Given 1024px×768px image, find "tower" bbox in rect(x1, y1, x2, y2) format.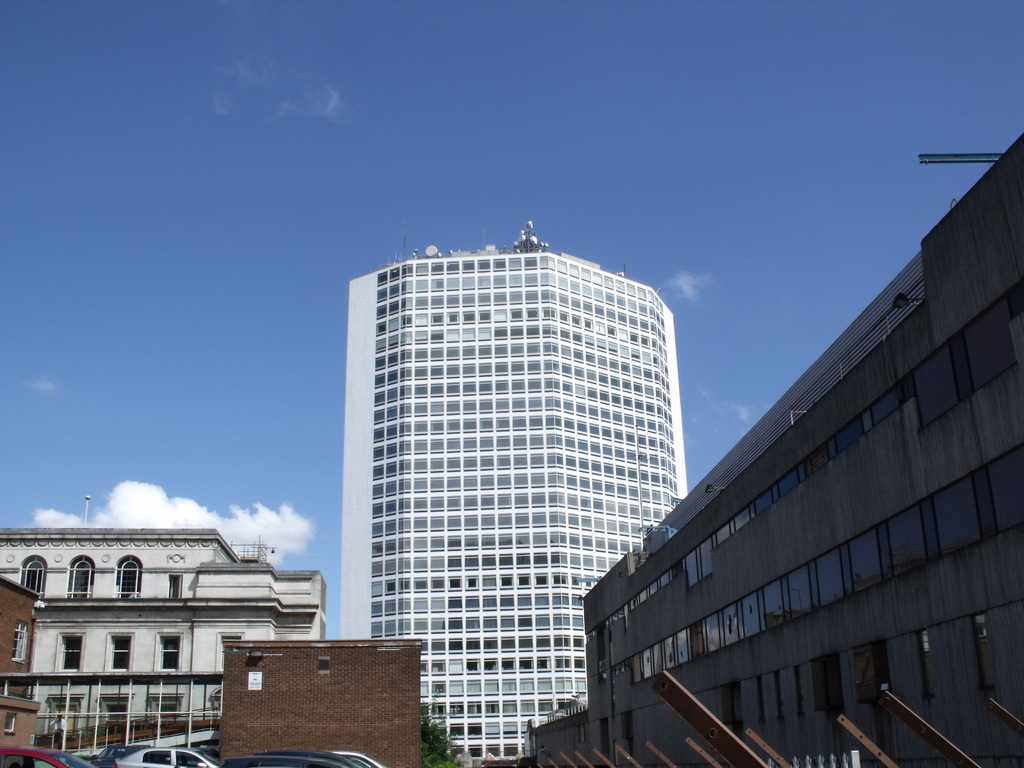
rect(340, 225, 690, 761).
